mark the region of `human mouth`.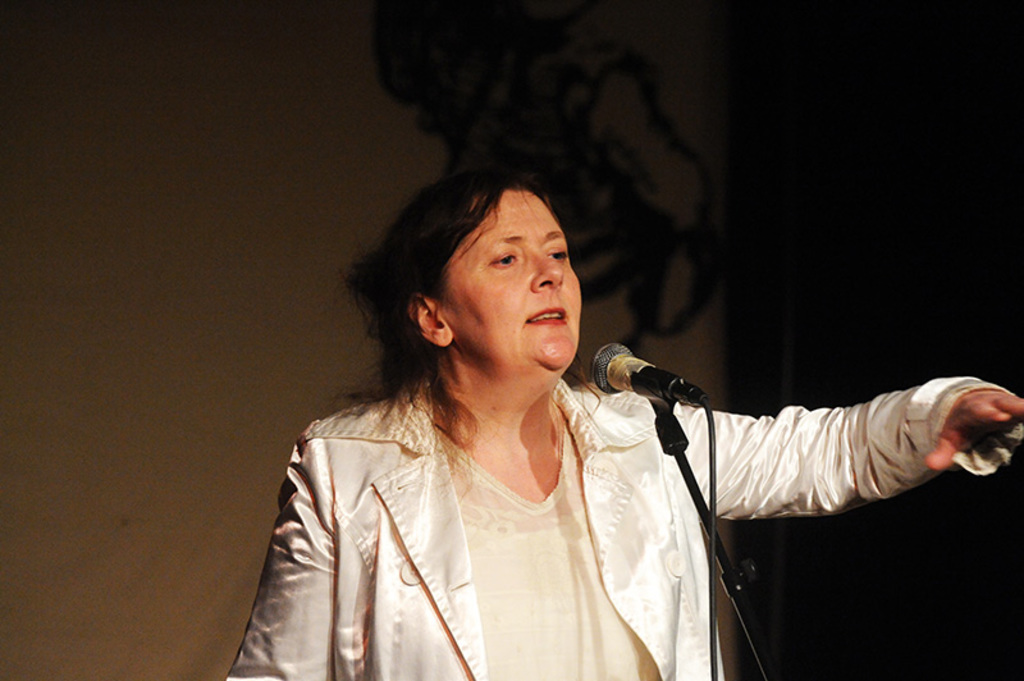
Region: (x1=525, y1=308, x2=567, y2=323).
